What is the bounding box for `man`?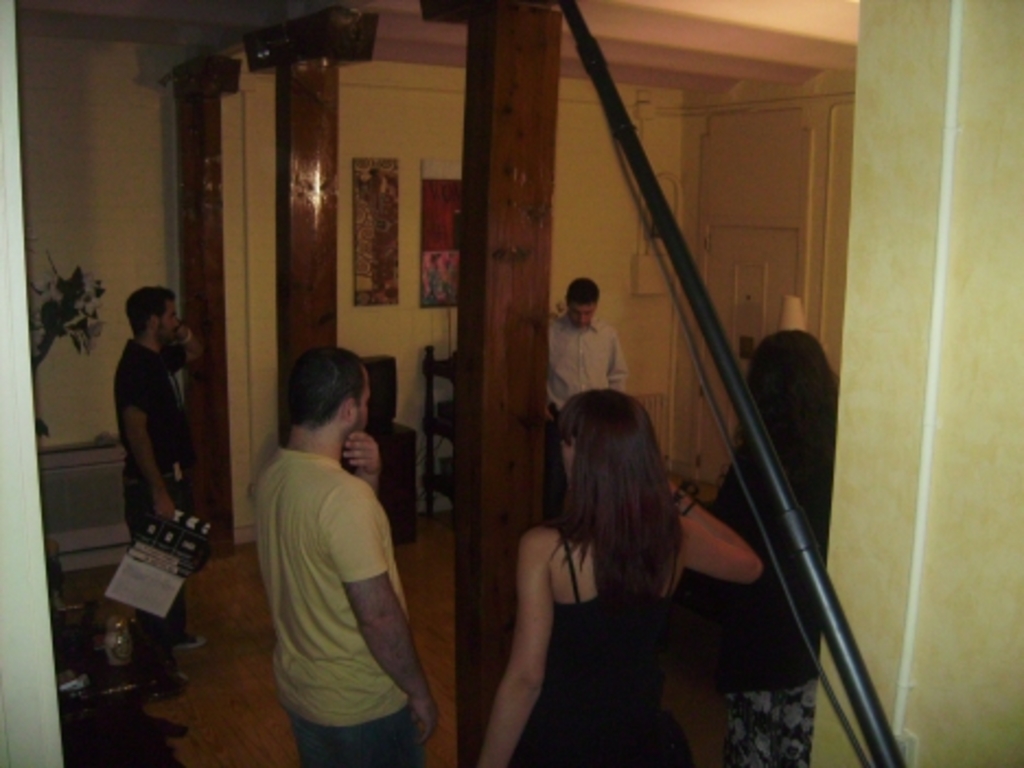
{"x1": 107, "y1": 282, "x2": 223, "y2": 698}.
